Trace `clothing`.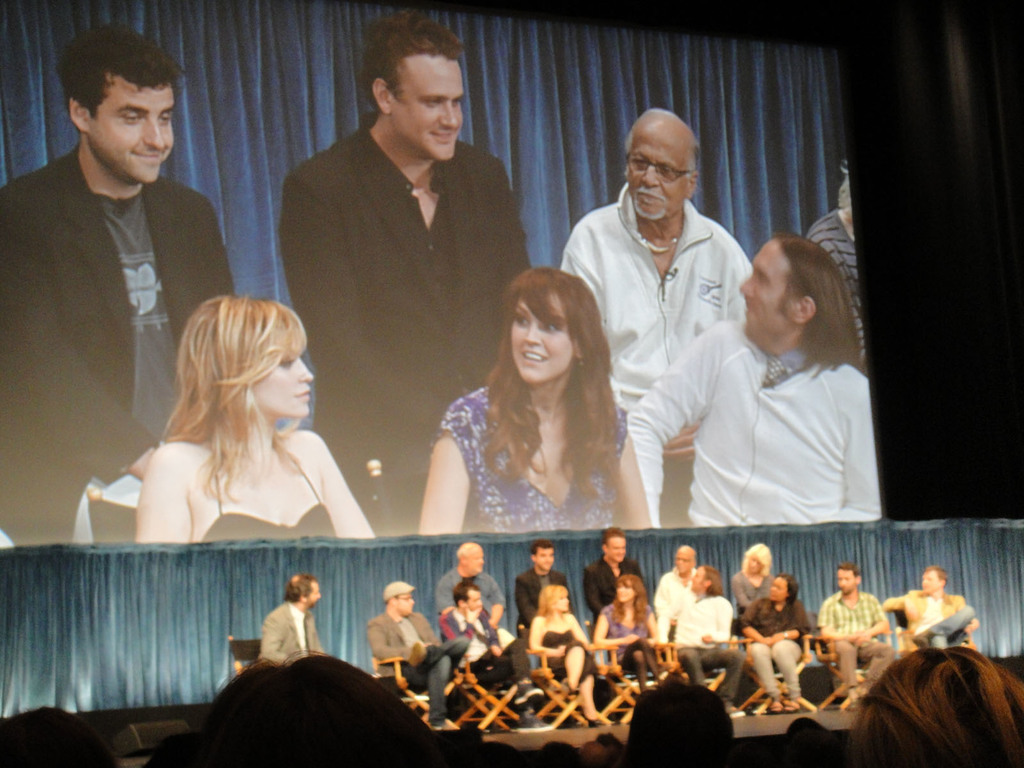
Traced to Rect(661, 588, 746, 703).
